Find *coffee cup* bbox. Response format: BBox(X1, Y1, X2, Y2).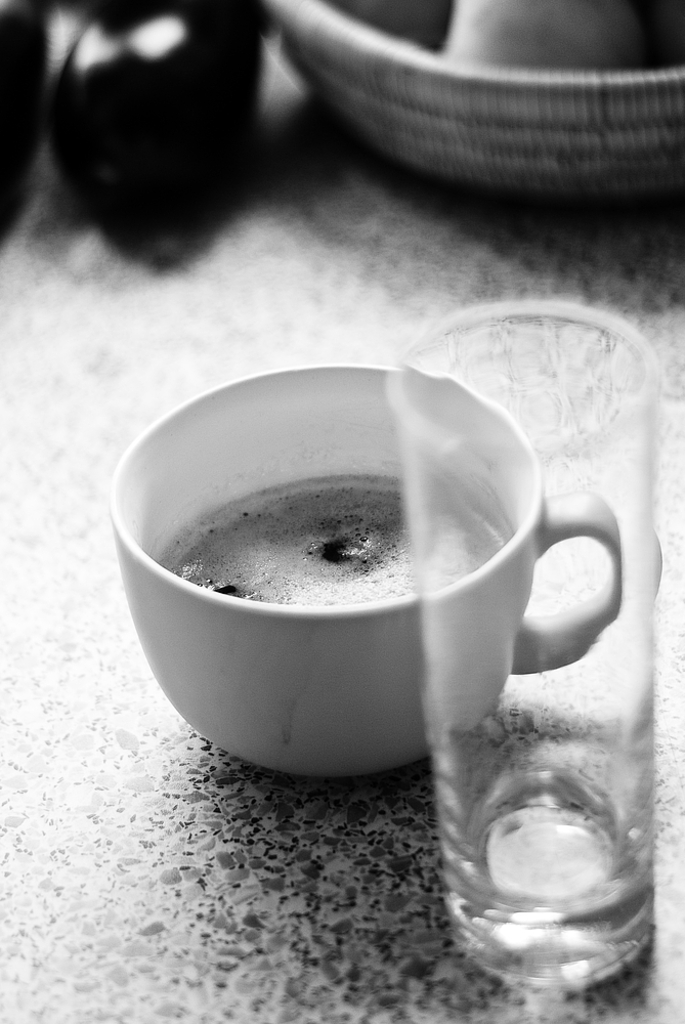
BBox(111, 360, 630, 784).
